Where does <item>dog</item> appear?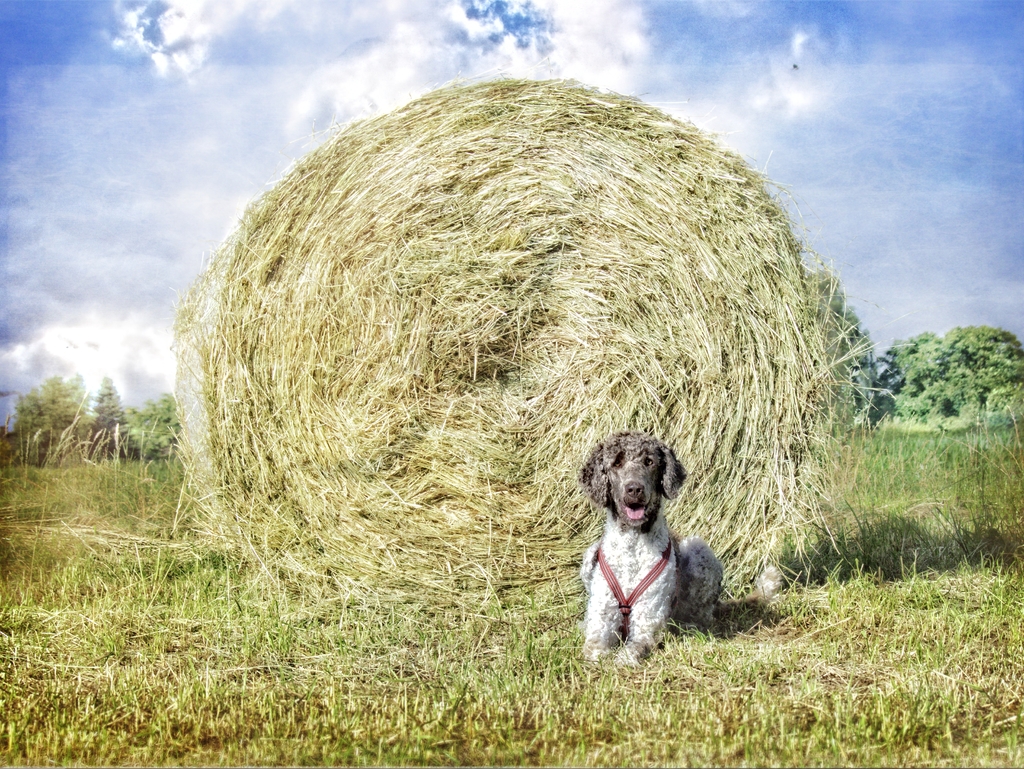
Appears at [x1=575, y1=428, x2=781, y2=665].
